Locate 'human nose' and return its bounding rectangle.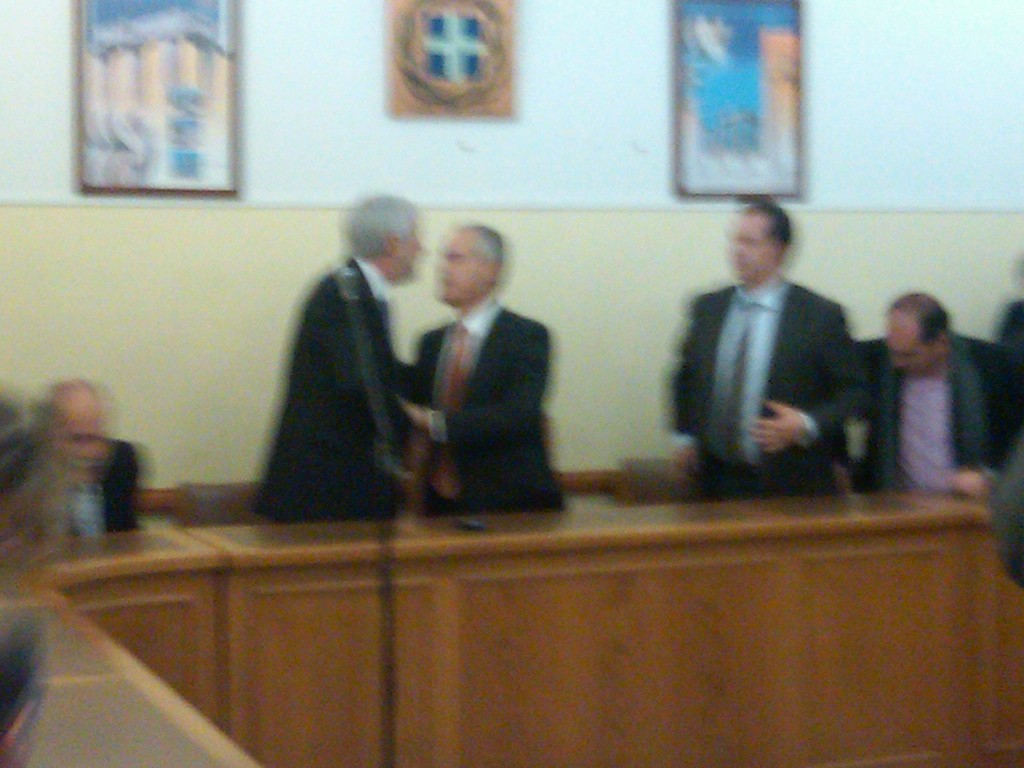
[890, 348, 905, 367].
